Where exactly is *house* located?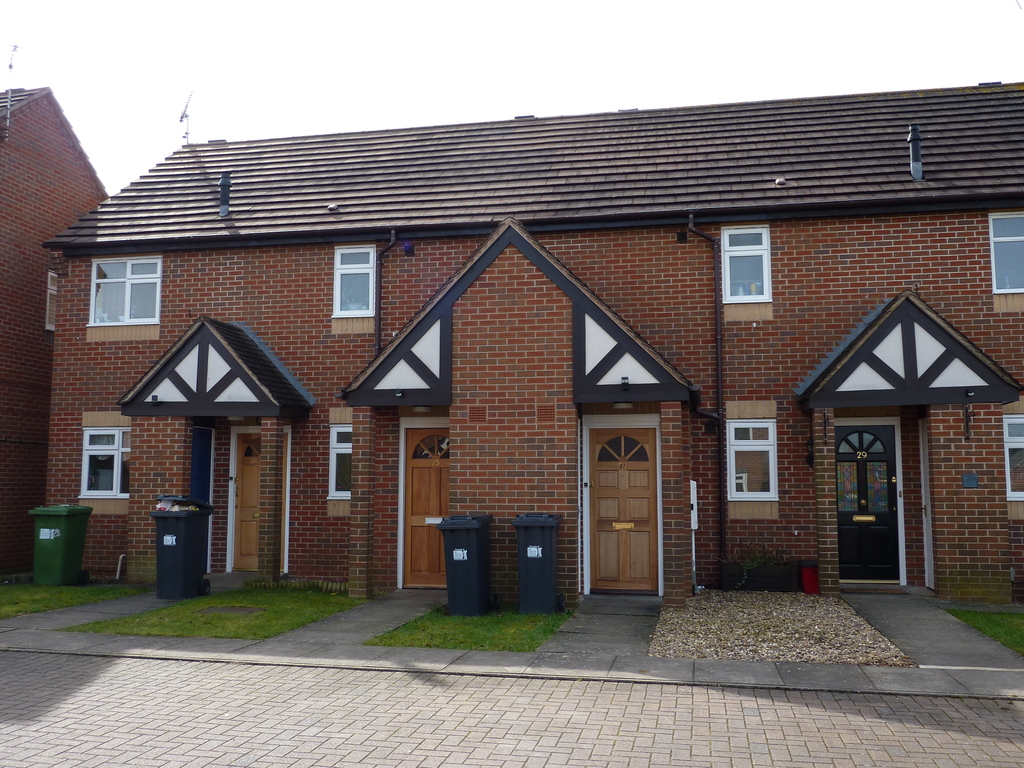
Its bounding box is region(0, 84, 115, 592).
